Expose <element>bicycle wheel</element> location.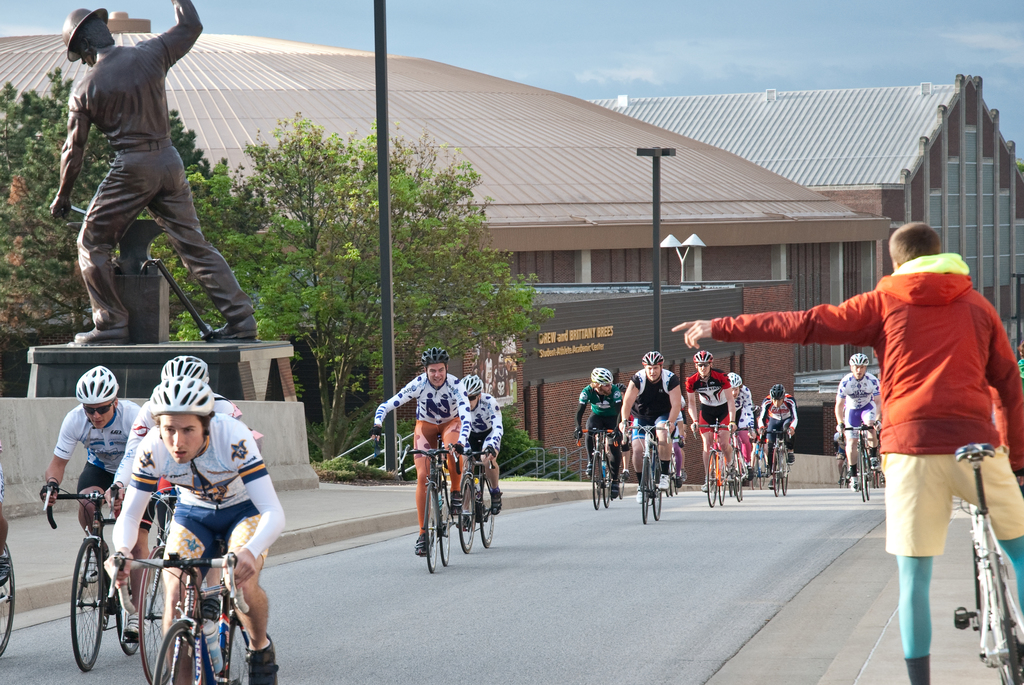
Exposed at [x1=651, y1=461, x2=663, y2=520].
